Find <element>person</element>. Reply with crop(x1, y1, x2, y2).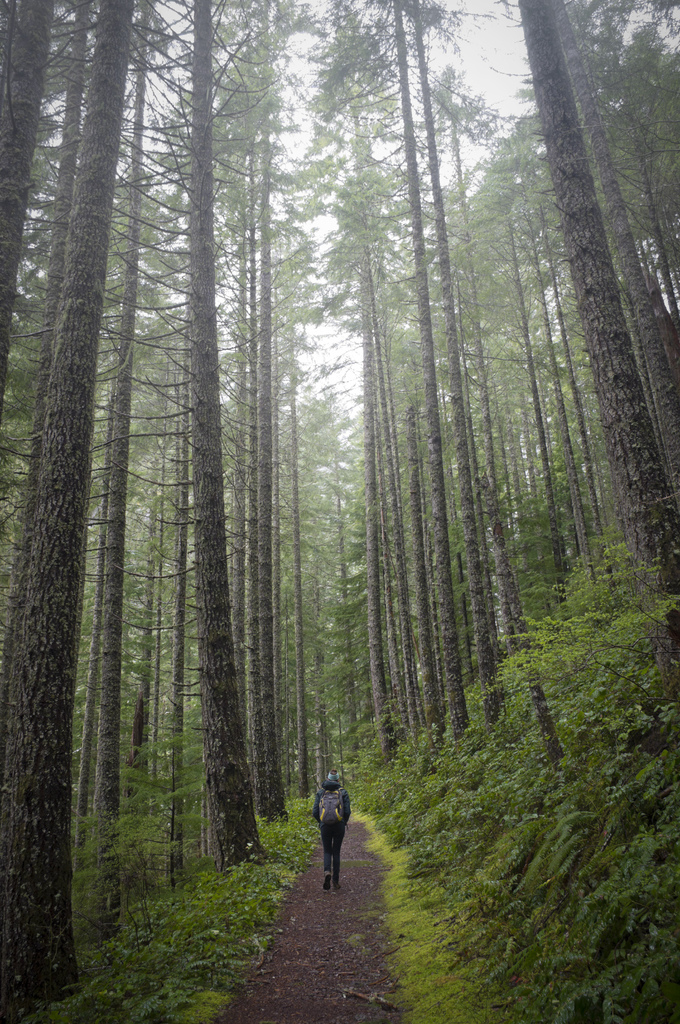
crop(316, 771, 350, 892).
